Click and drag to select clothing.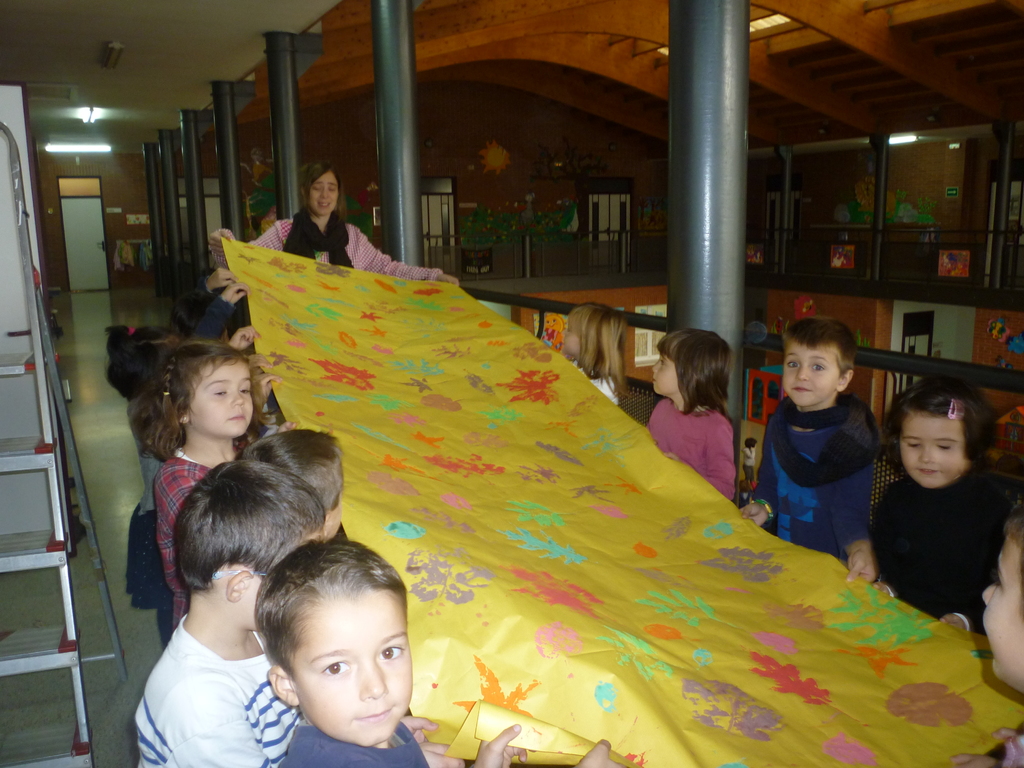
Selection: (x1=136, y1=453, x2=213, y2=593).
